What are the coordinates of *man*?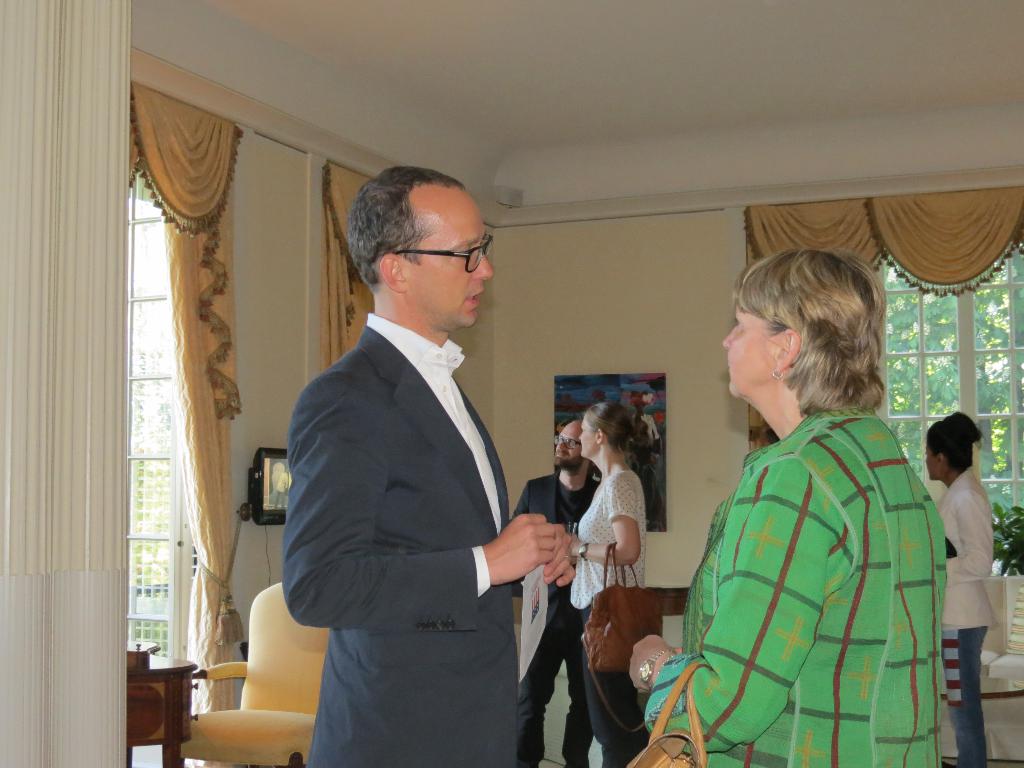
[511, 424, 604, 767].
